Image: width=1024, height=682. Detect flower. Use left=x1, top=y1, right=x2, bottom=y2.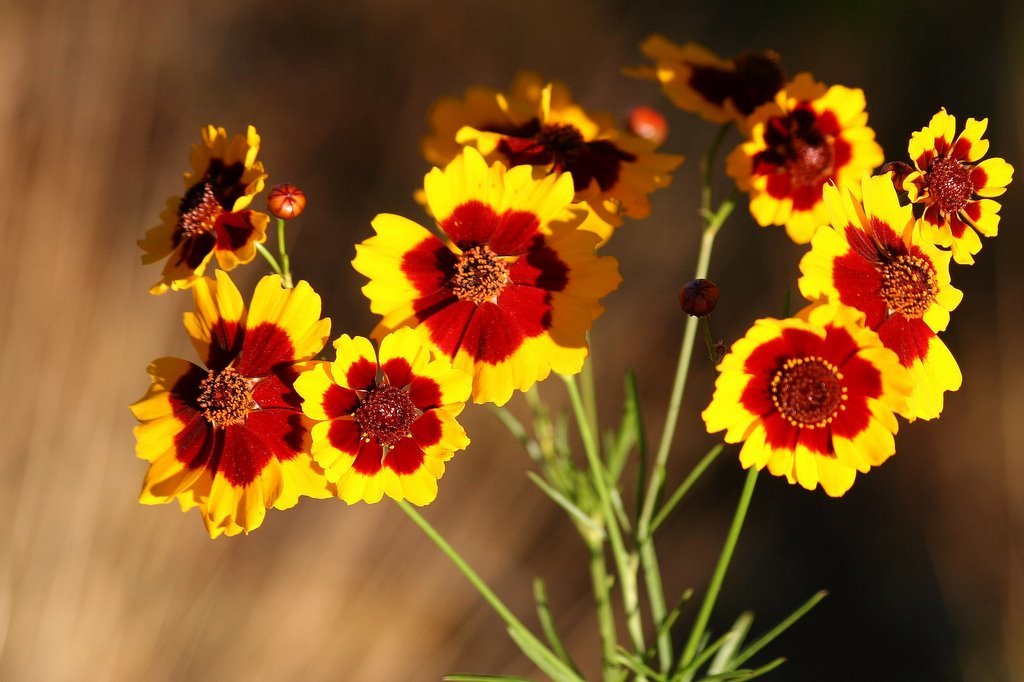
left=351, top=148, right=626, bottom=410.
